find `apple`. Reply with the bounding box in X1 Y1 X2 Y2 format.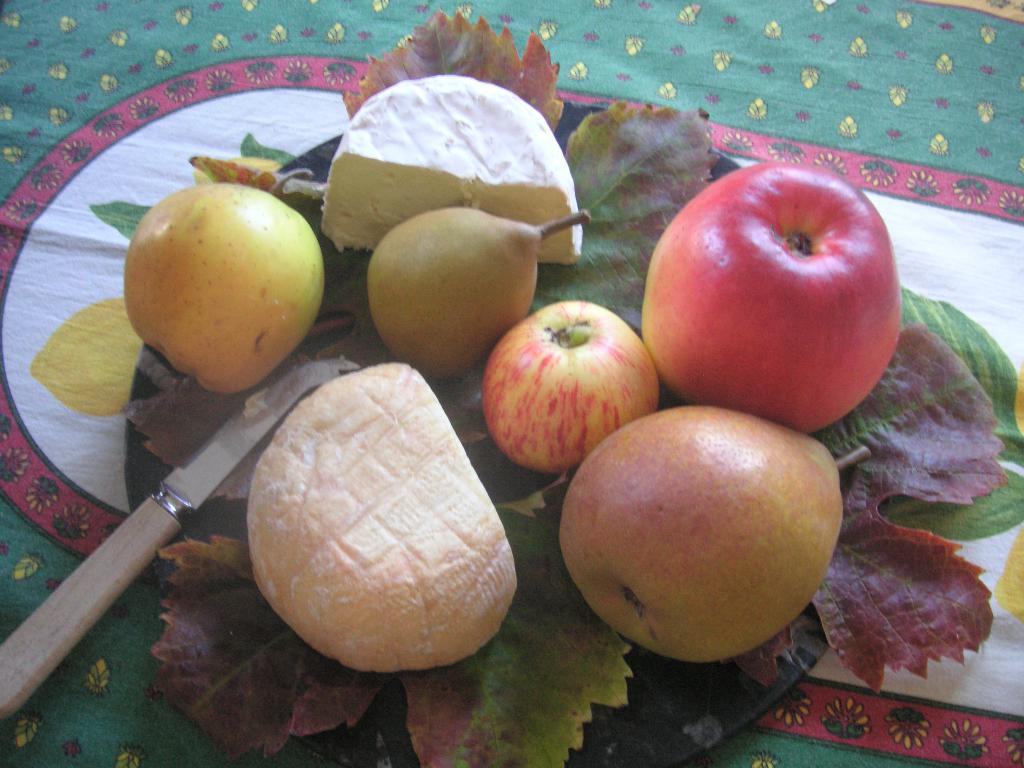
483 301 664 471.
